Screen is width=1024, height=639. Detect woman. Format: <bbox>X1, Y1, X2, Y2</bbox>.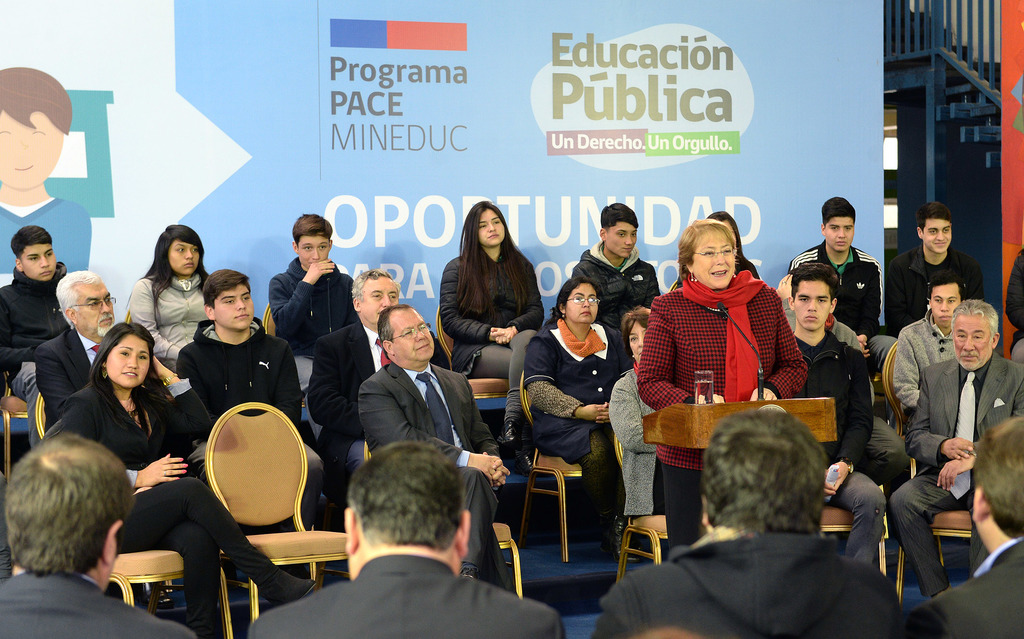
<bbox>440, 199, 543, 474</bbox>.
